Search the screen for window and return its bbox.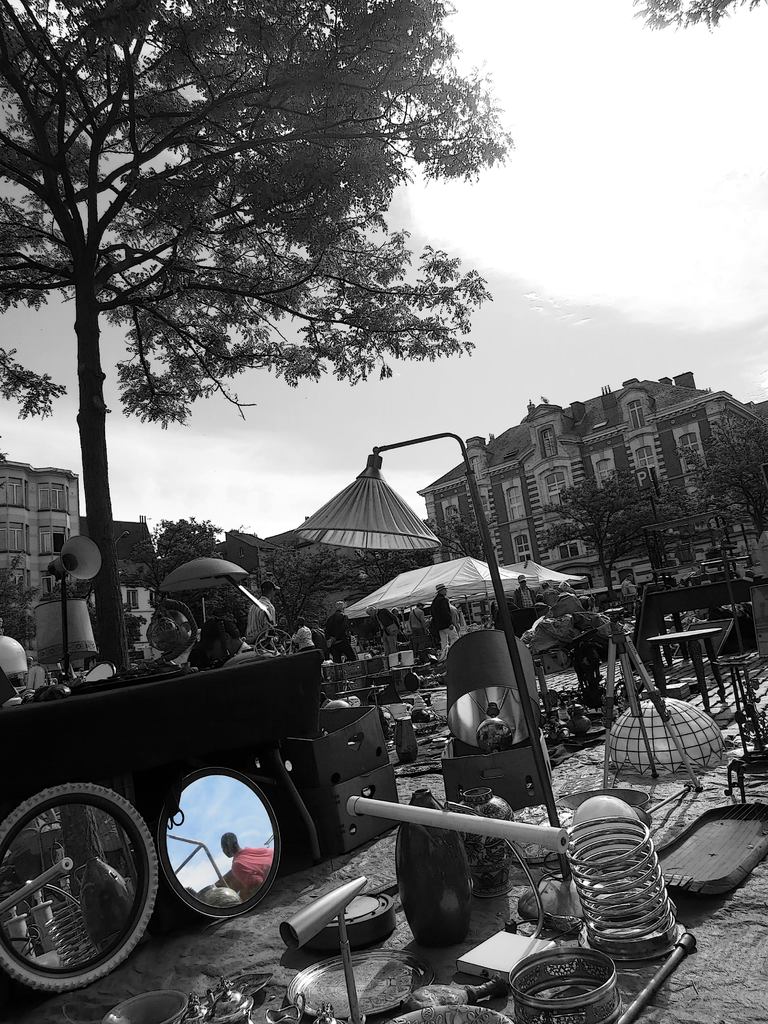
Found: 38,528,72,556.
